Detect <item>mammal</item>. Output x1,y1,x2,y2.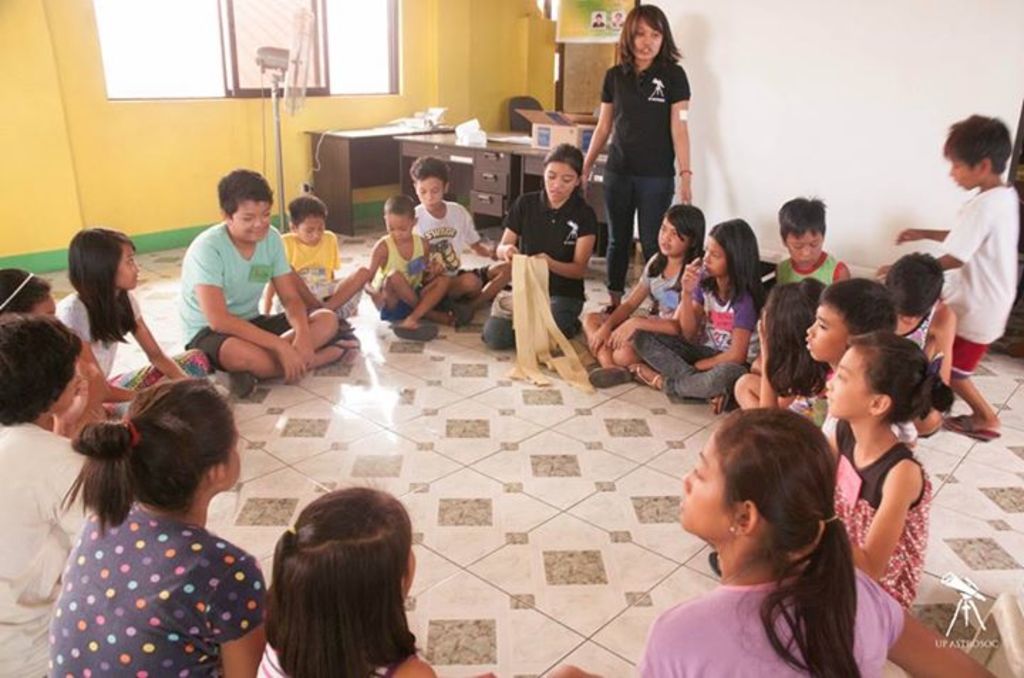
53,377,267,677.
